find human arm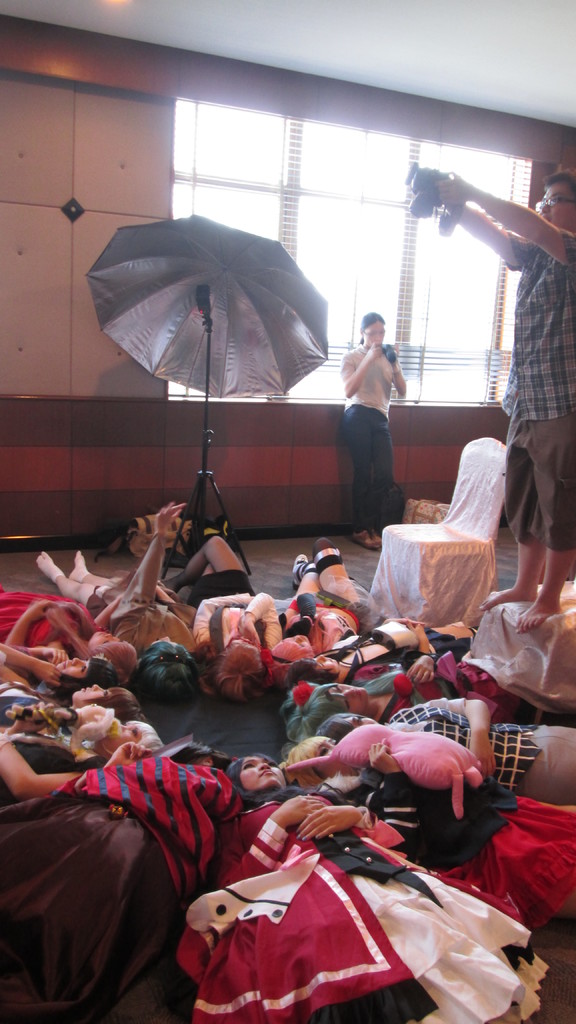
365/738/442/830
